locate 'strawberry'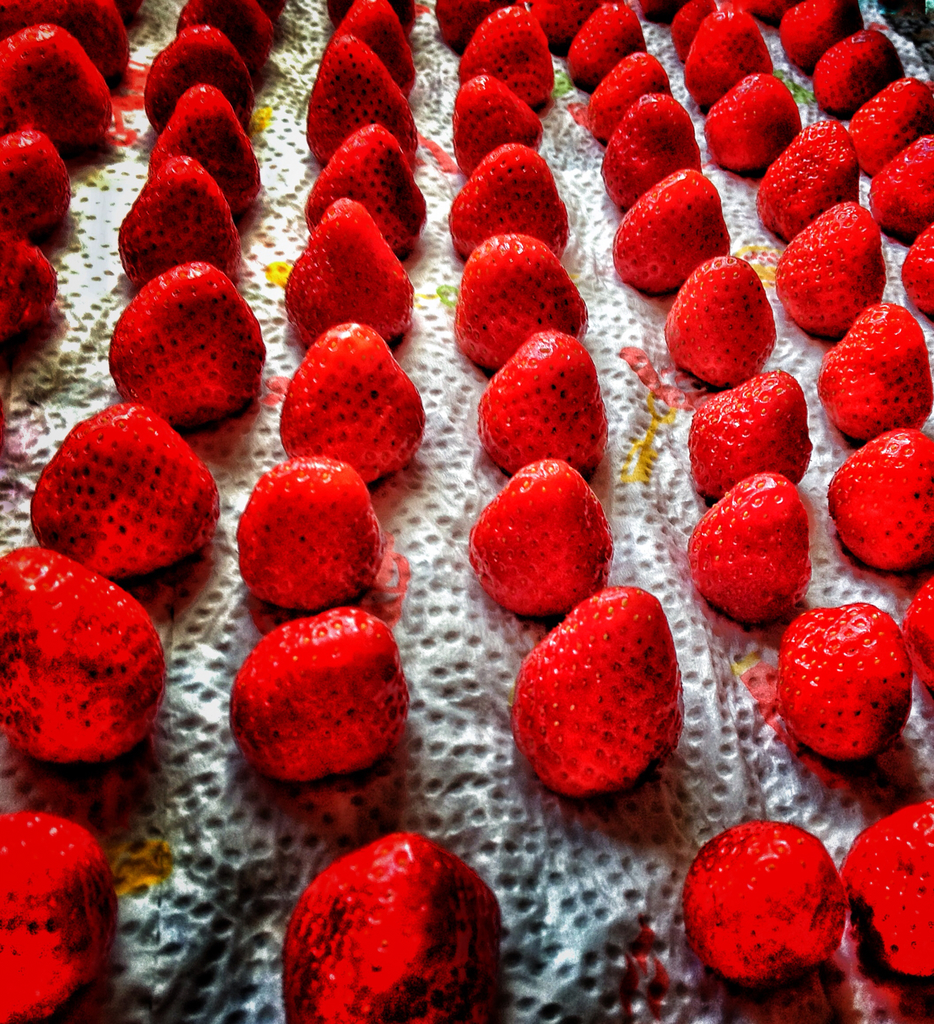
box=[585, 52, 676, 143]
